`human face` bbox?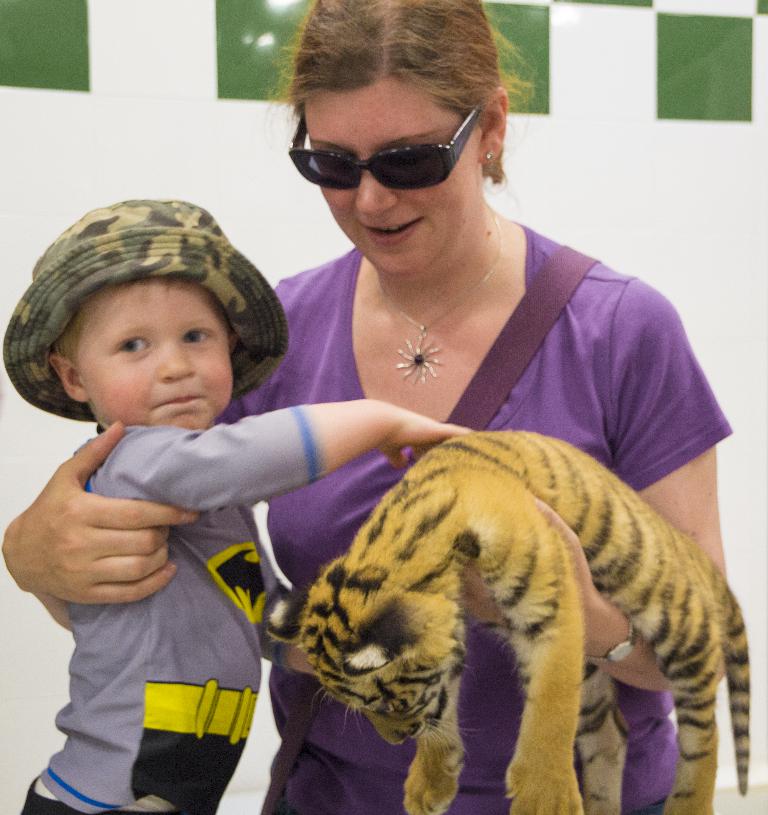
75/279/229/428
